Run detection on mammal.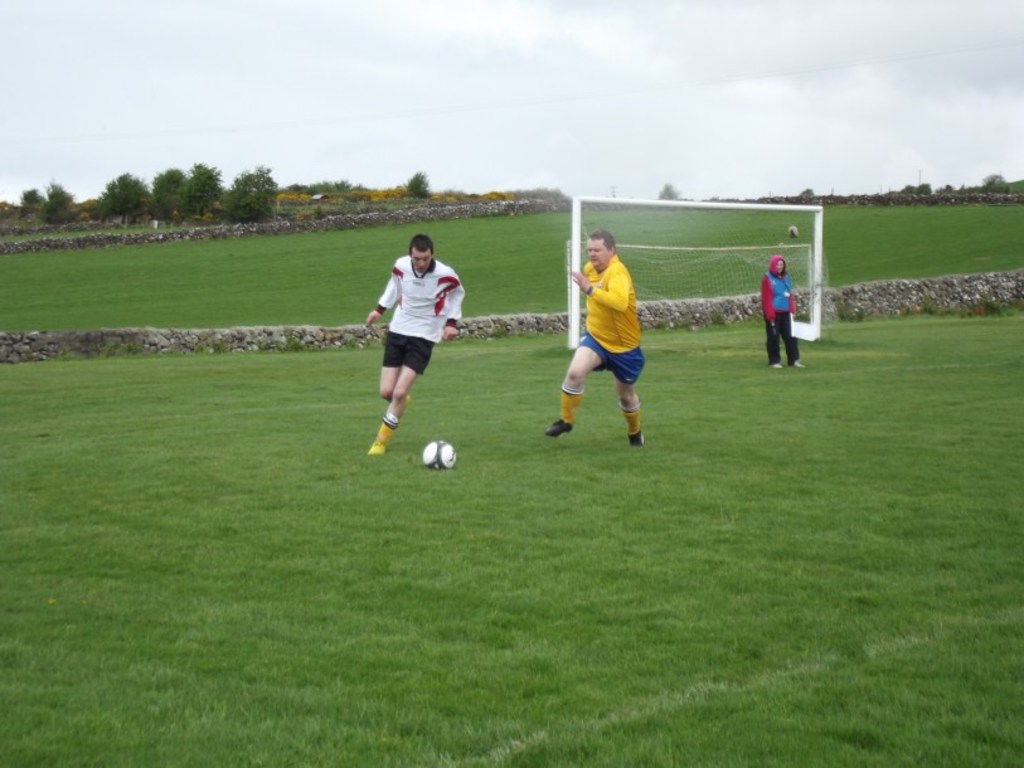
Result: detection(545, 232, 651, 449).
